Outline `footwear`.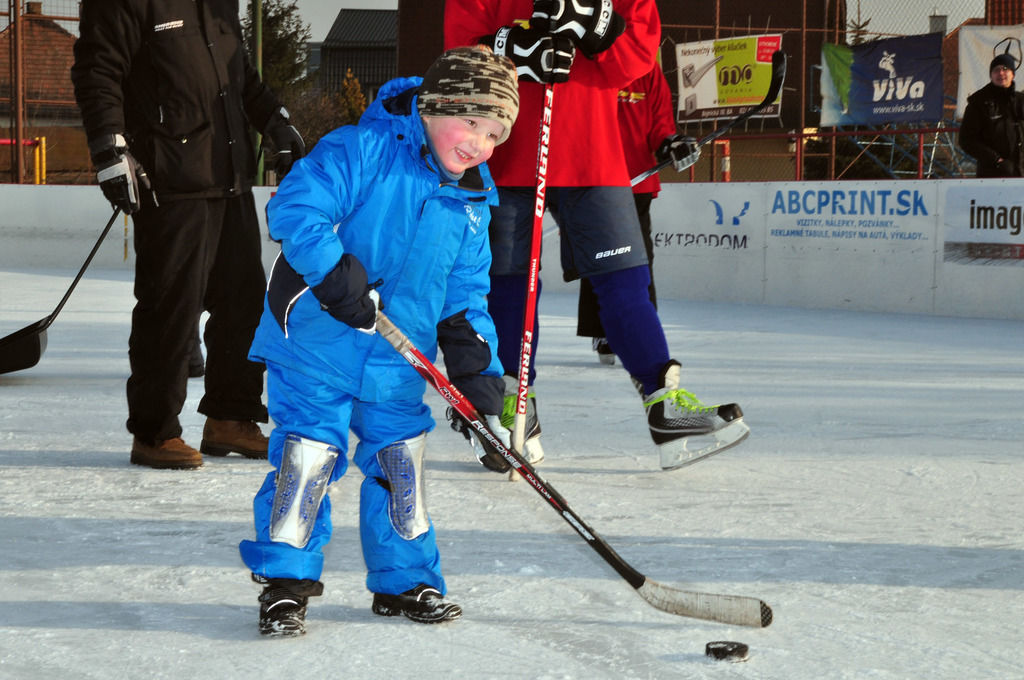
Outline: bbox=[262, 585, 310, 640].
